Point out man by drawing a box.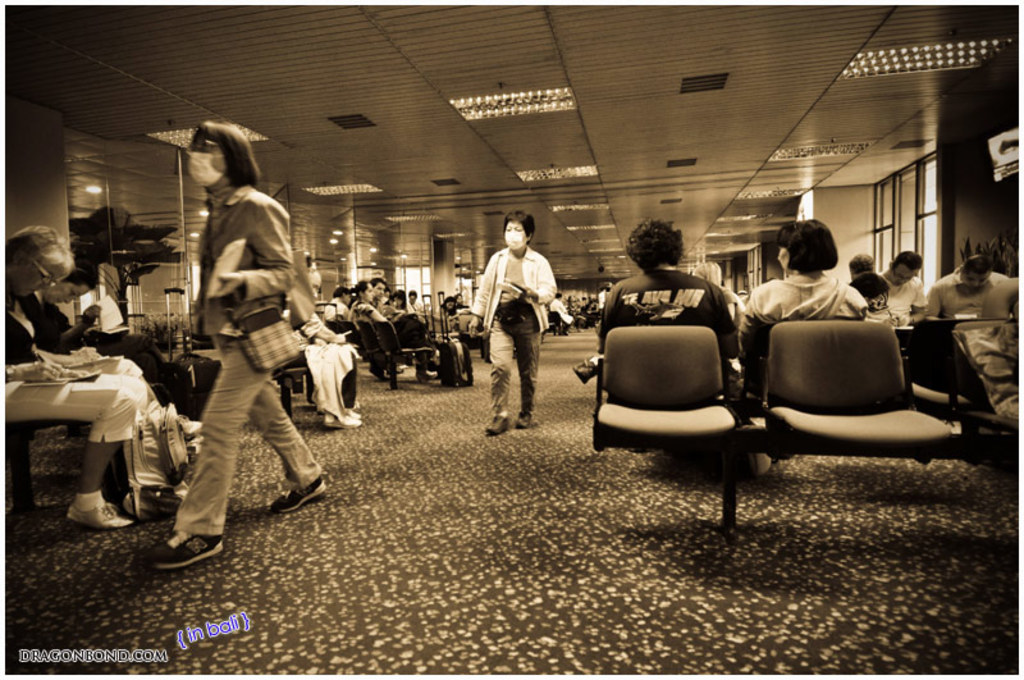
left=456, top=295, right=470, bottom=310.
